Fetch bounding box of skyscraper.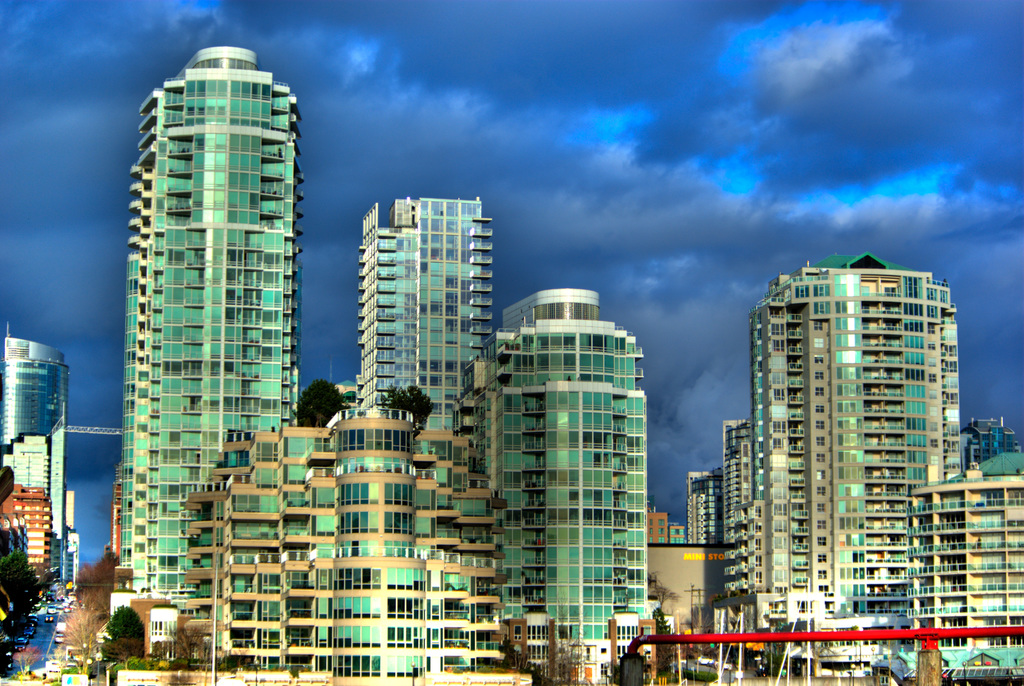
Bbox: (x1=497, y1=285, x2=651, y2=653).
